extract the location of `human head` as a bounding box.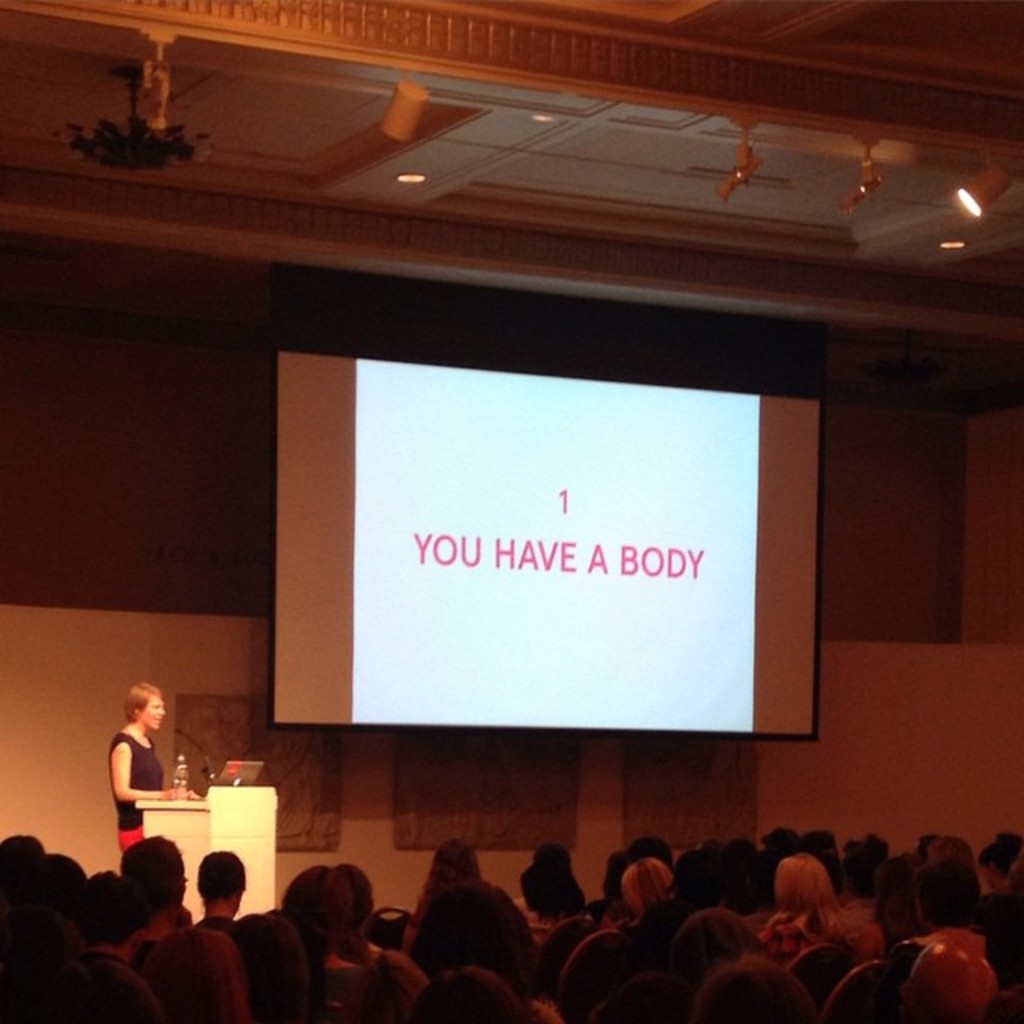
select_region(355, 950, 430, 1013).
